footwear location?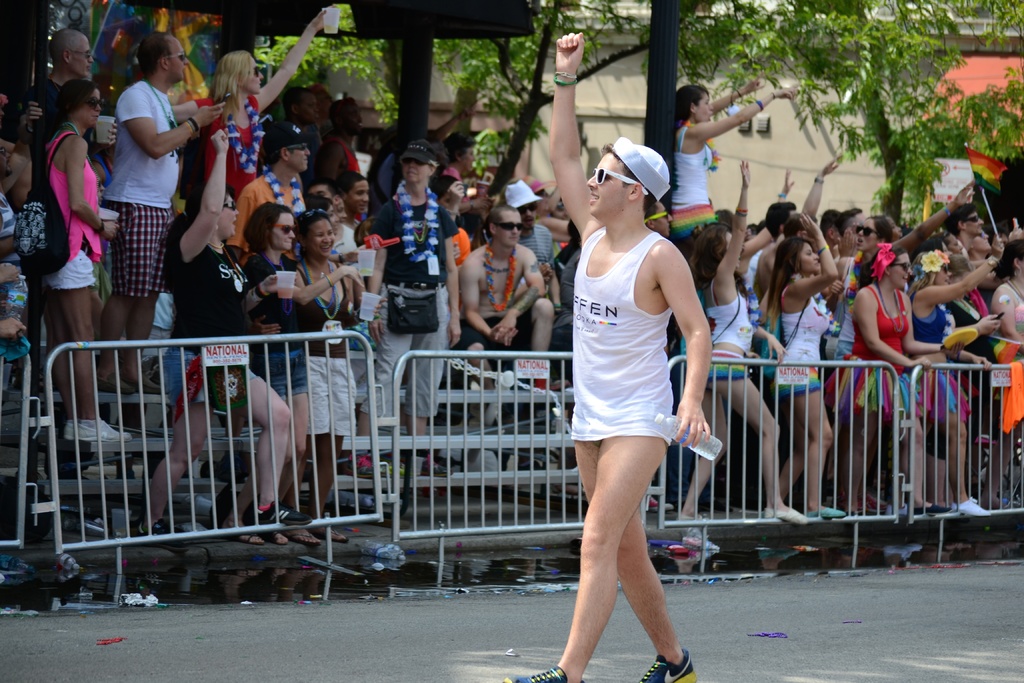
box(763, 495, 809, 531)
